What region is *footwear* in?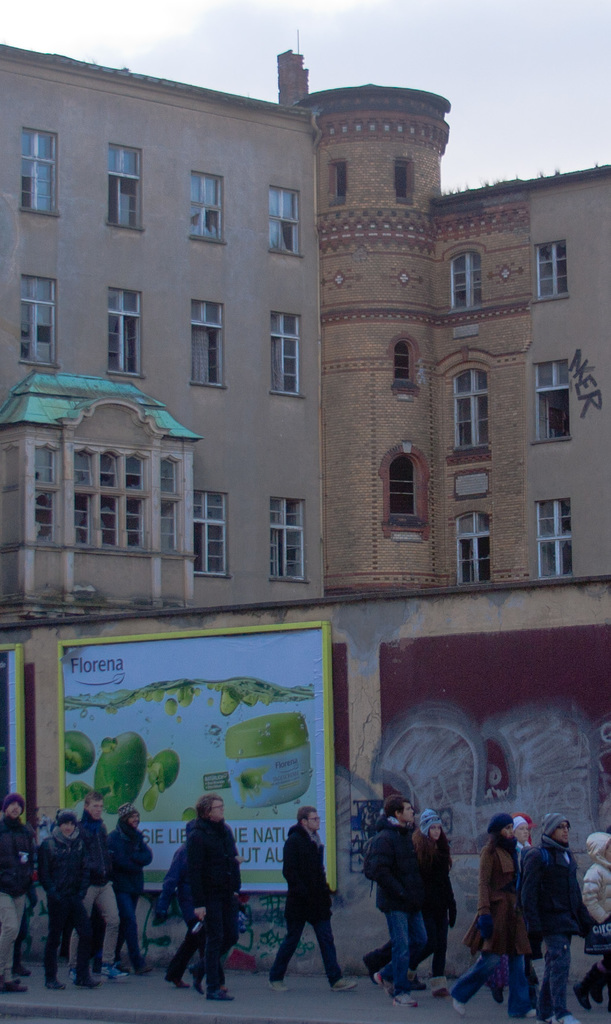
0/979/27/991.
